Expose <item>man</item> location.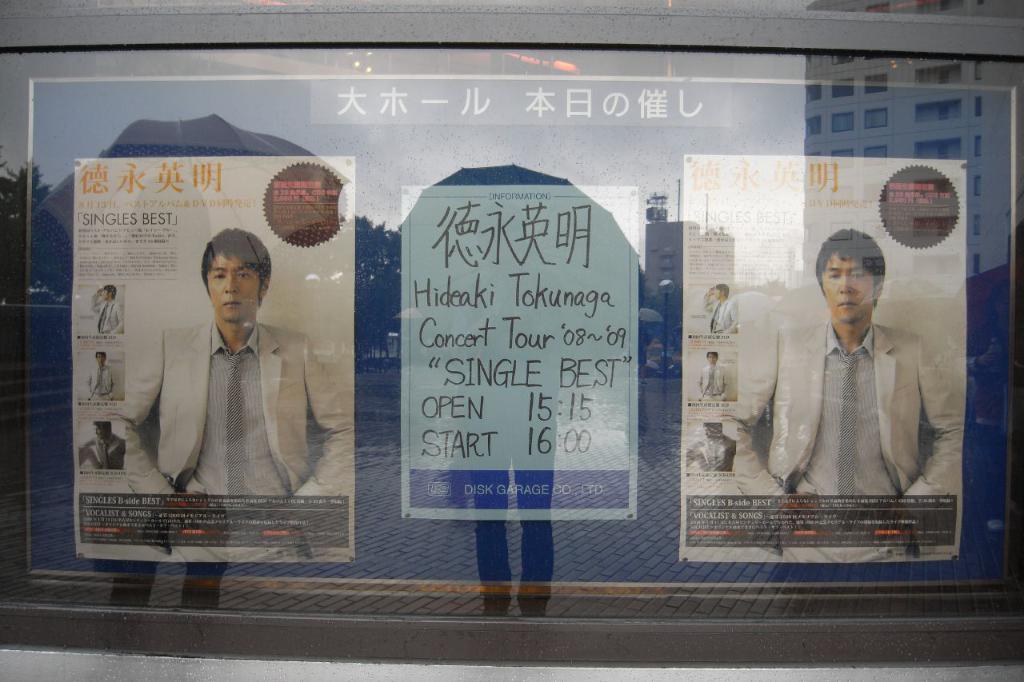
Exposed at x1=84, y1=351, x2=118, y2=396.
